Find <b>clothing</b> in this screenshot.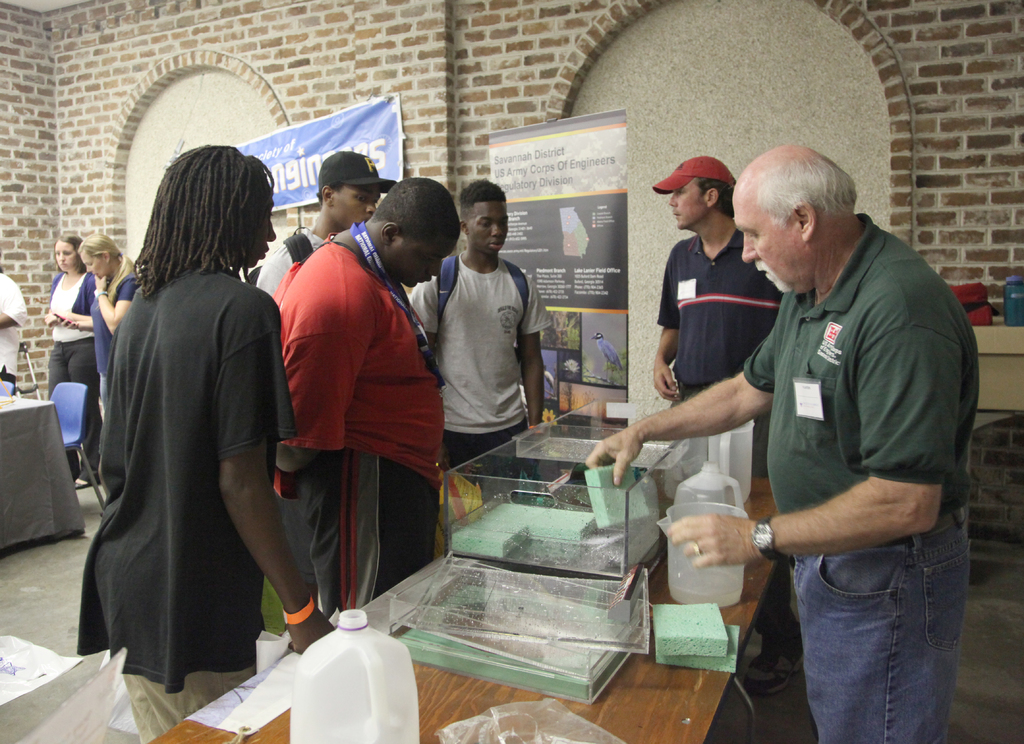
The bounding box for <b>clothing</b> is bbox=[413, 255, 542, 457].
